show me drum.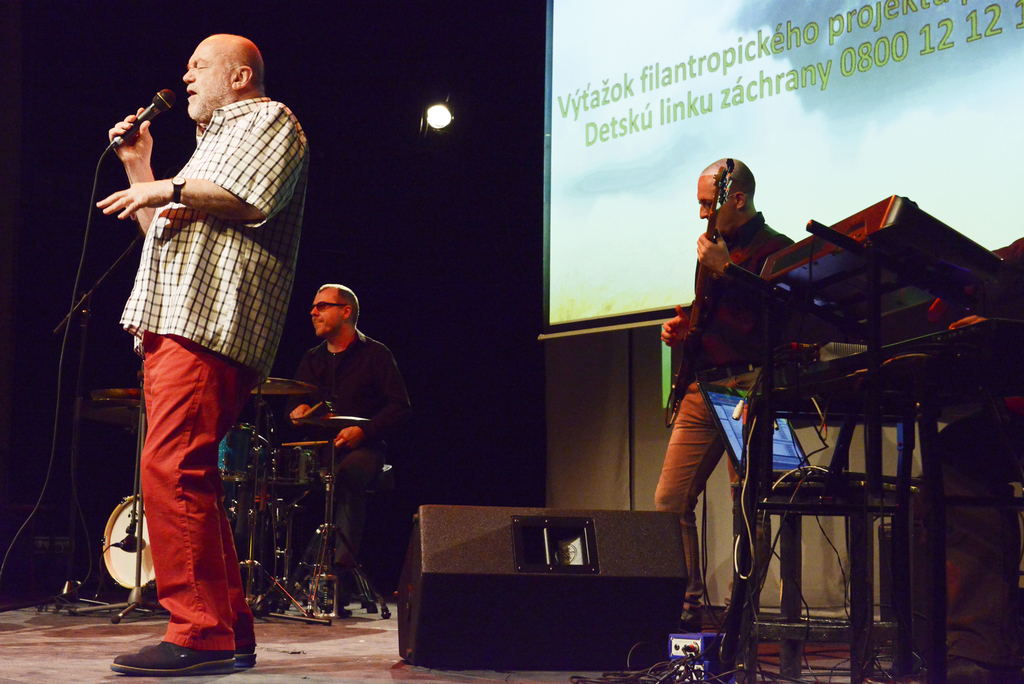
drum is here: 98/494/160/585.
